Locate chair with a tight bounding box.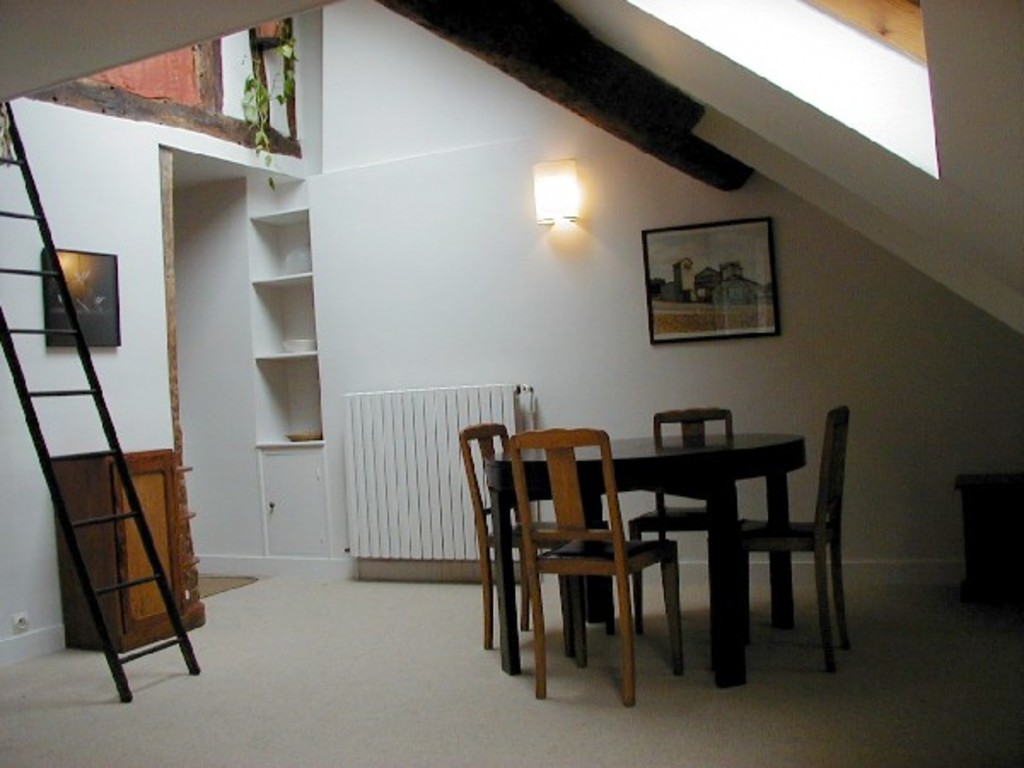
456/423/614/650.
